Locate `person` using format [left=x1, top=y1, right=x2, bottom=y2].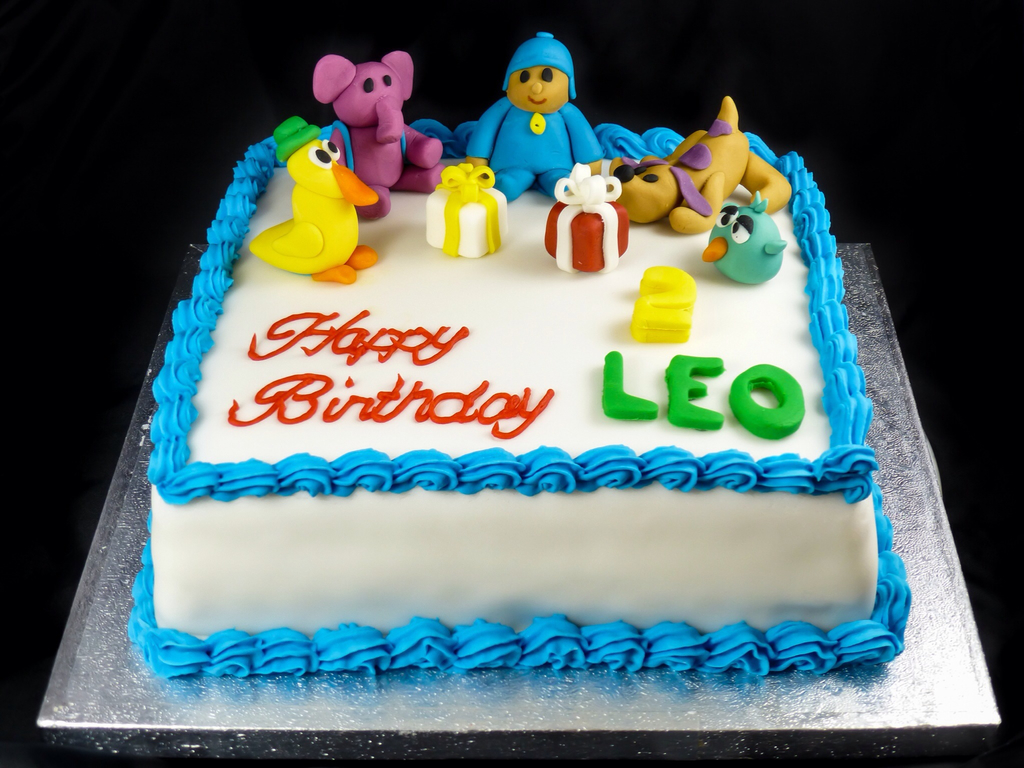
[left=463, top=27, right=606, bottom=204].
